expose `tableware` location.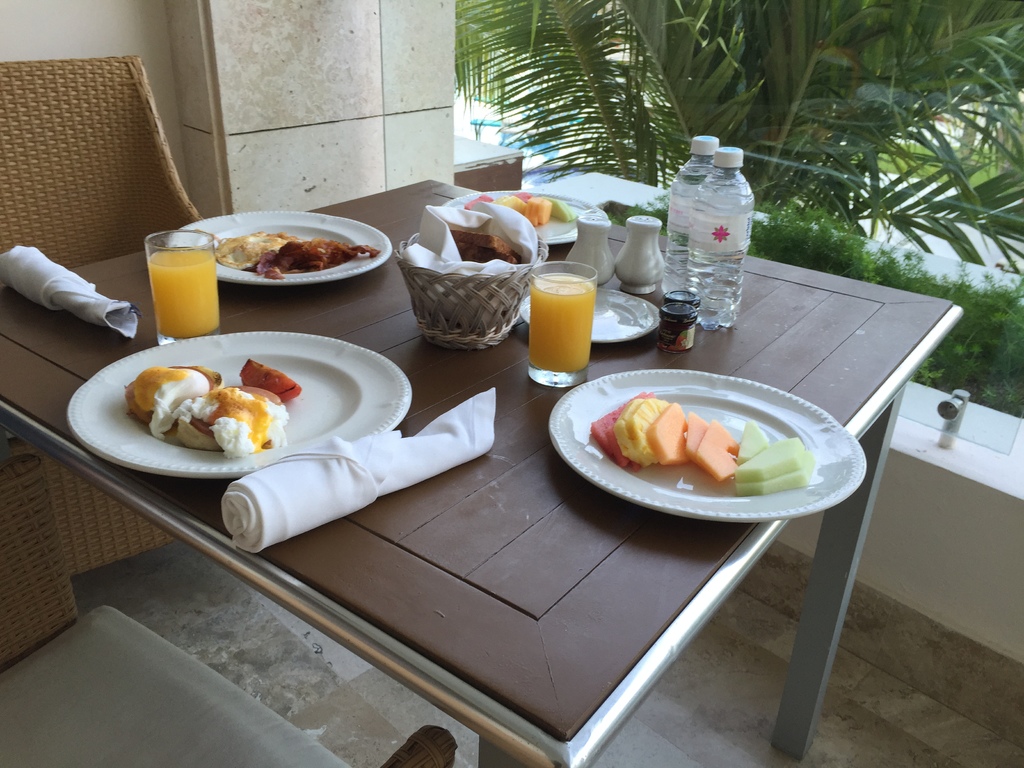
Exposed at [166, 208, 393, 287].
